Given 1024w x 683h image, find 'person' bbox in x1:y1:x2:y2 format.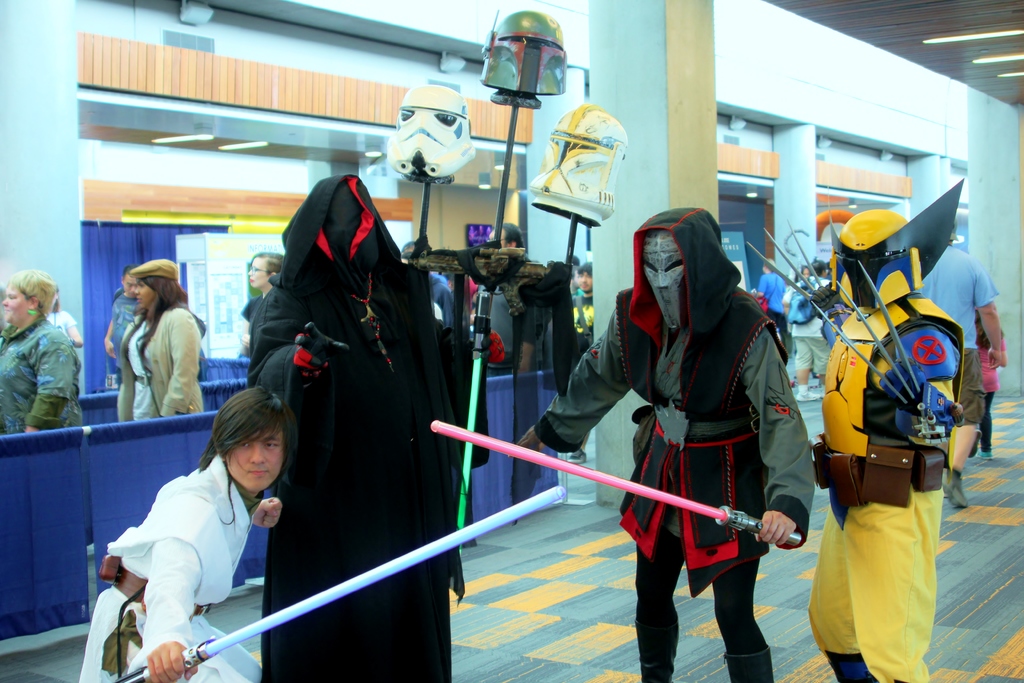
249:168:514:682.
